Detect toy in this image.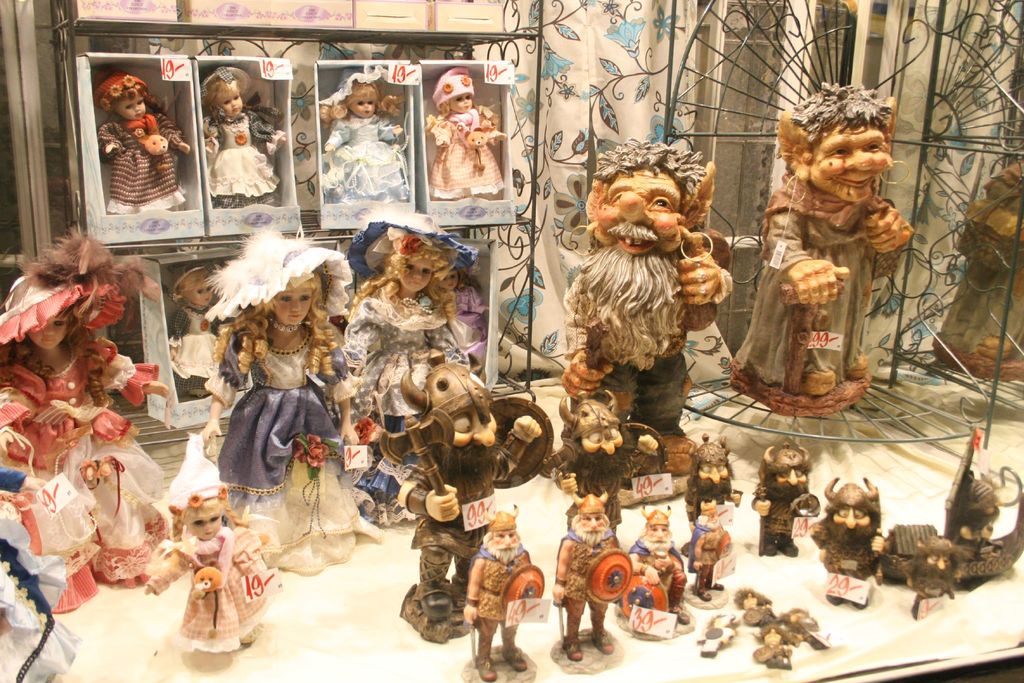
Detection: box=[808, 475, 889, 612].
